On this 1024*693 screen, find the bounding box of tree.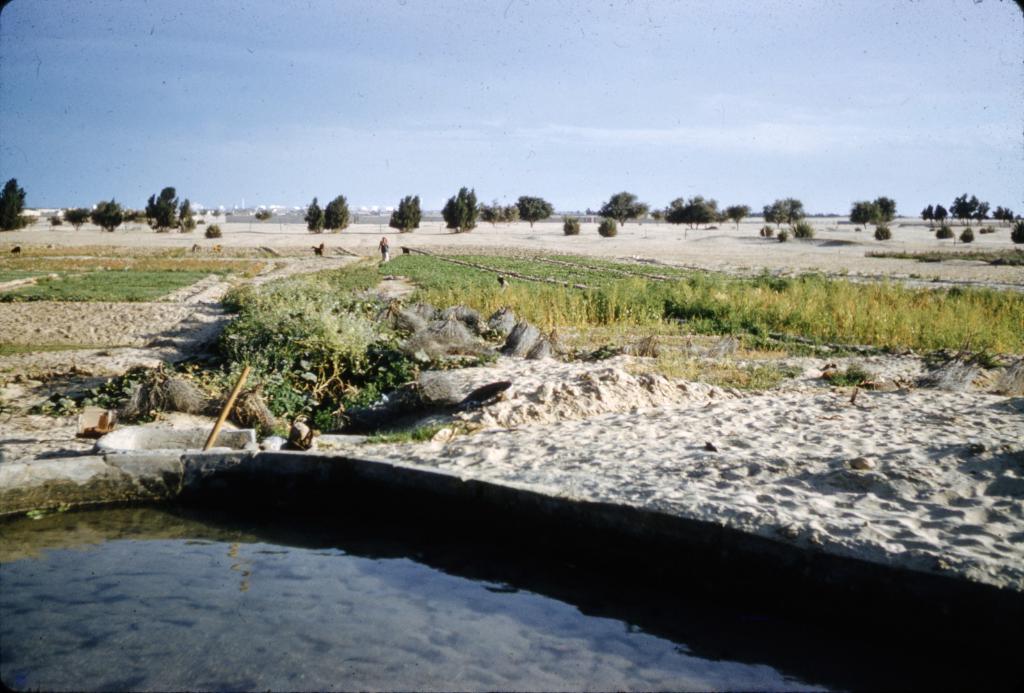
Bounding box: {"x1": 204, "y1": 223, "x2": 222, "y2": 239}.
